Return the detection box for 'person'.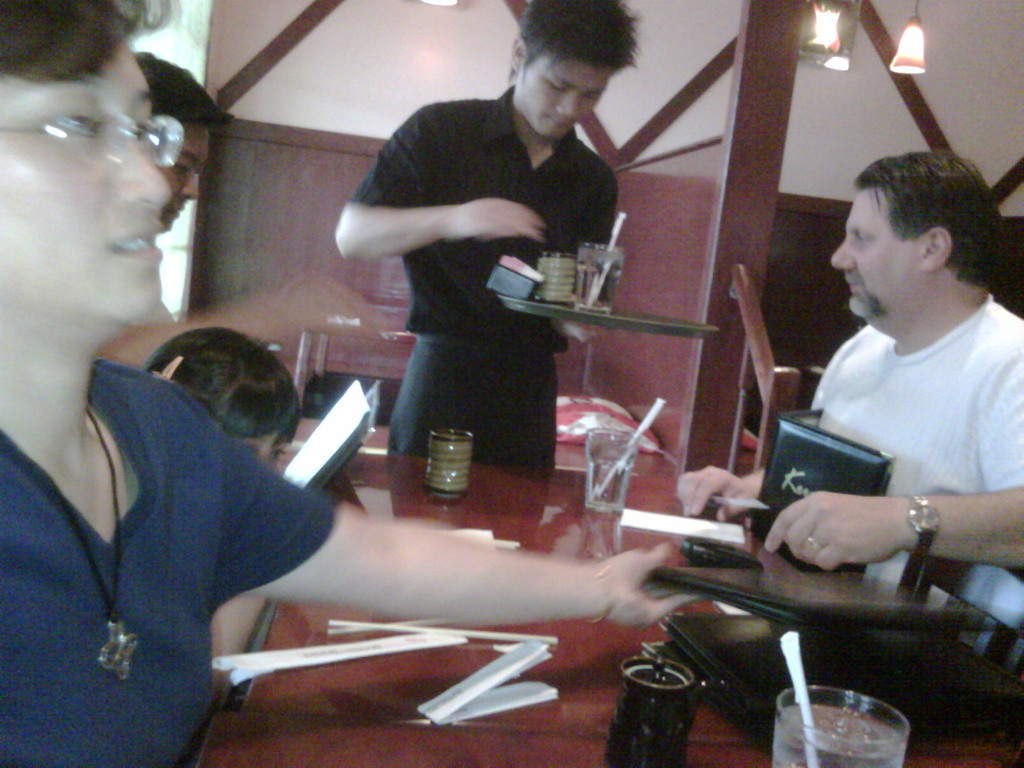
678,152,1023,580.
